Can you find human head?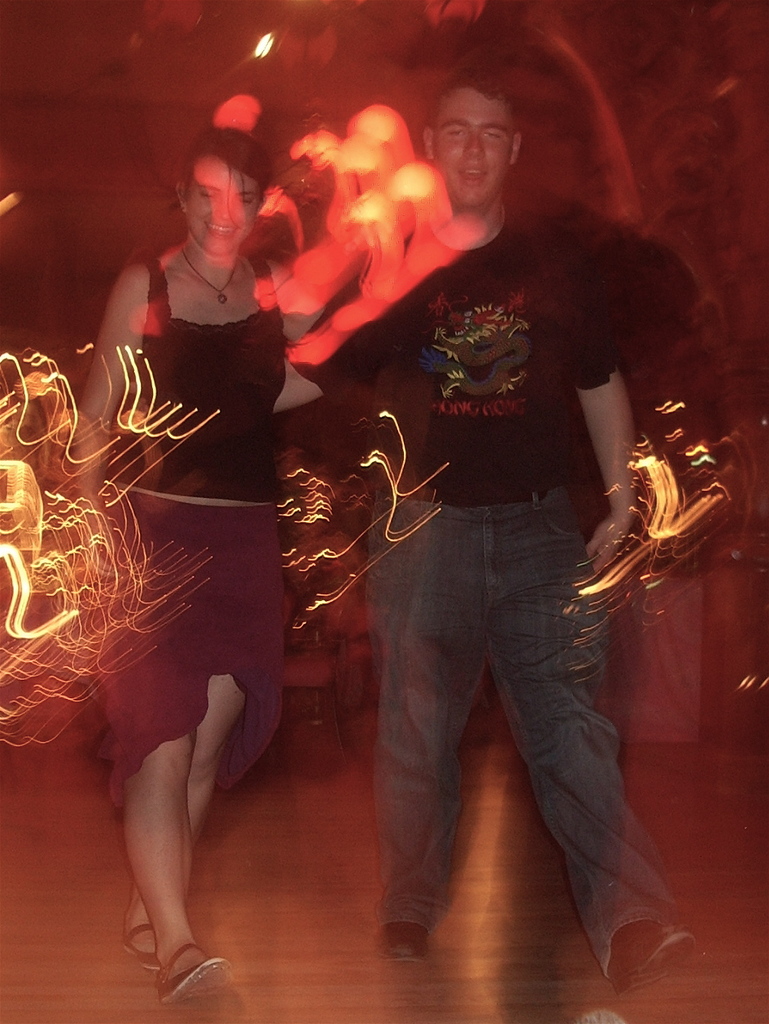
Yes, bounding box: region(422, 80, 516, 208).
